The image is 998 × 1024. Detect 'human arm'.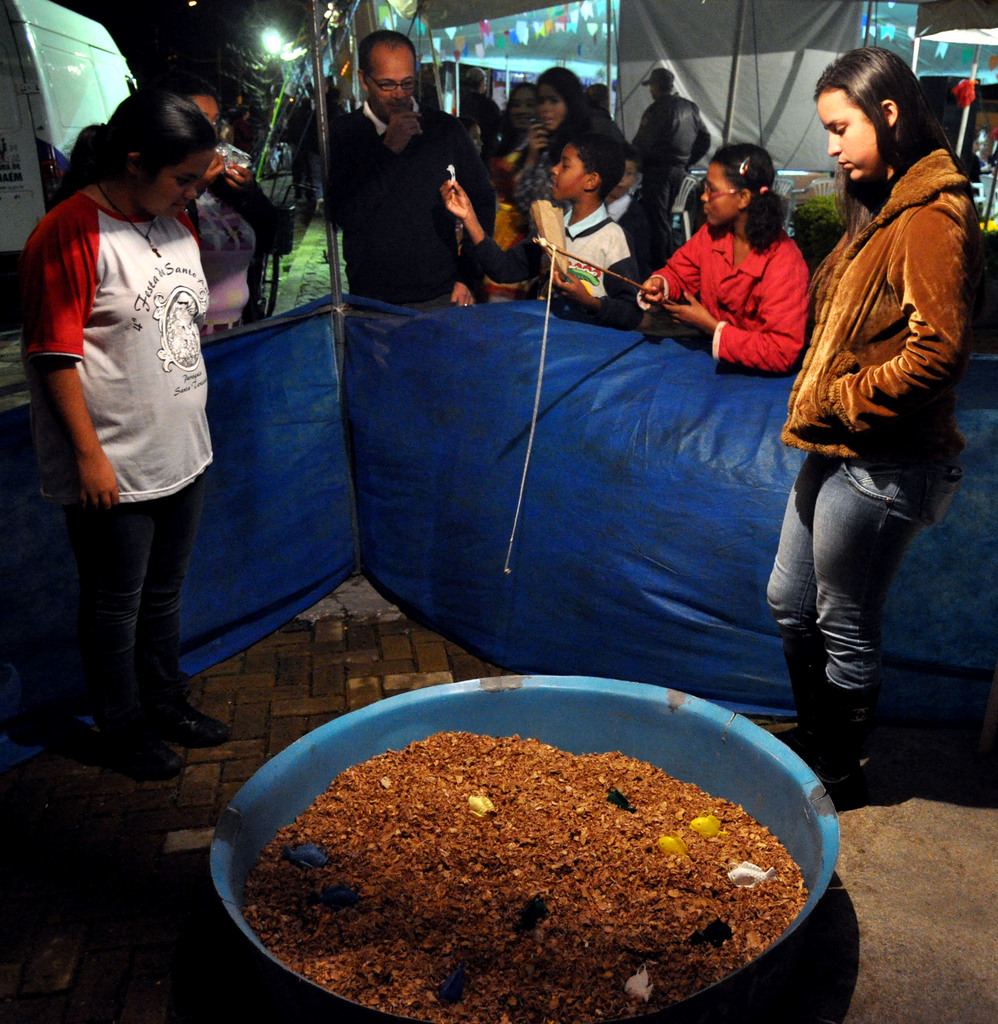
Detection: {"x1": 216, "y1": 164, "x2": 300, "y2": 260}.
